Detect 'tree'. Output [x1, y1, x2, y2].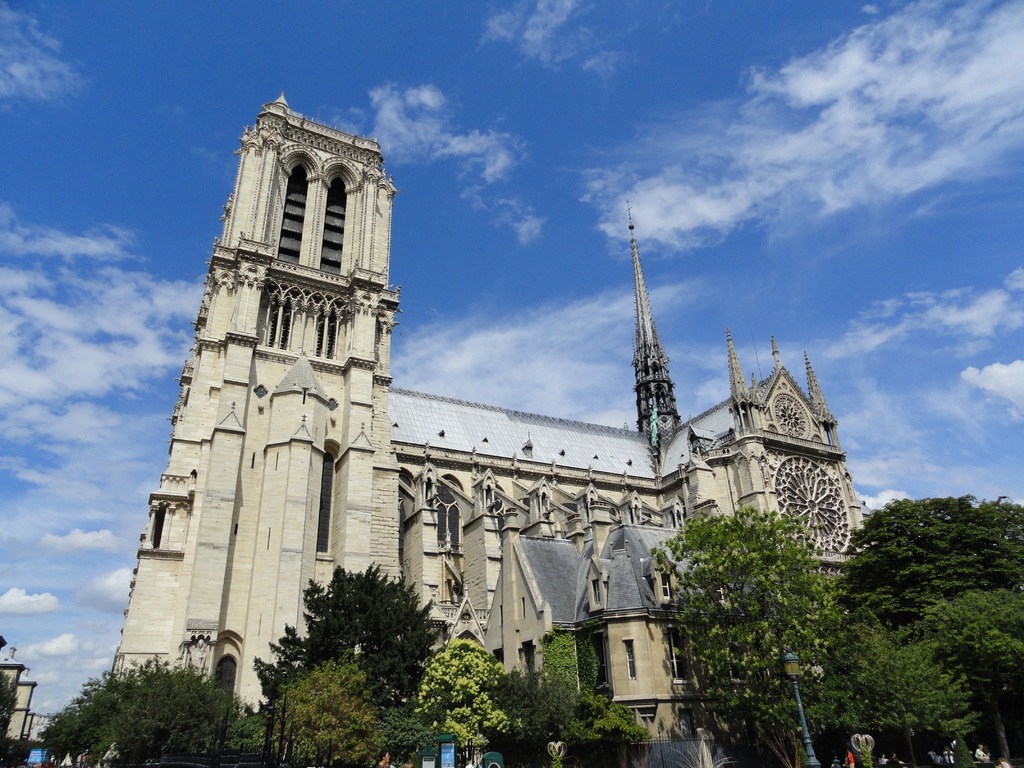
[0, 673, 36, 767].
